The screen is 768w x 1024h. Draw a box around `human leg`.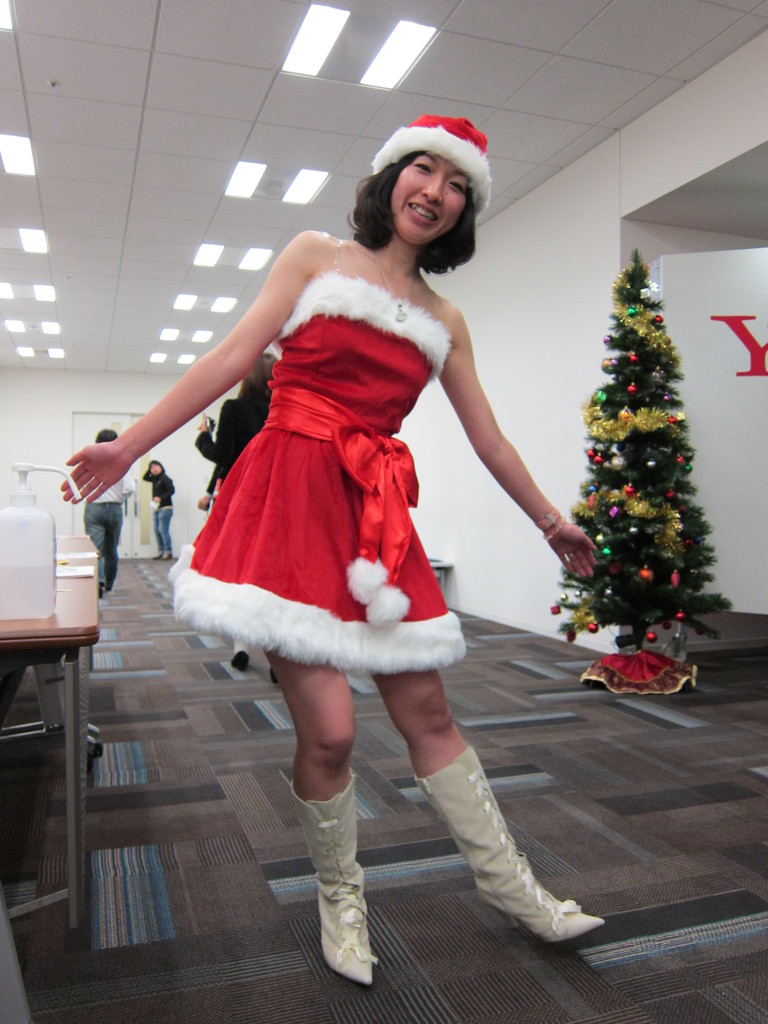
(150, 506, 157, 560).
